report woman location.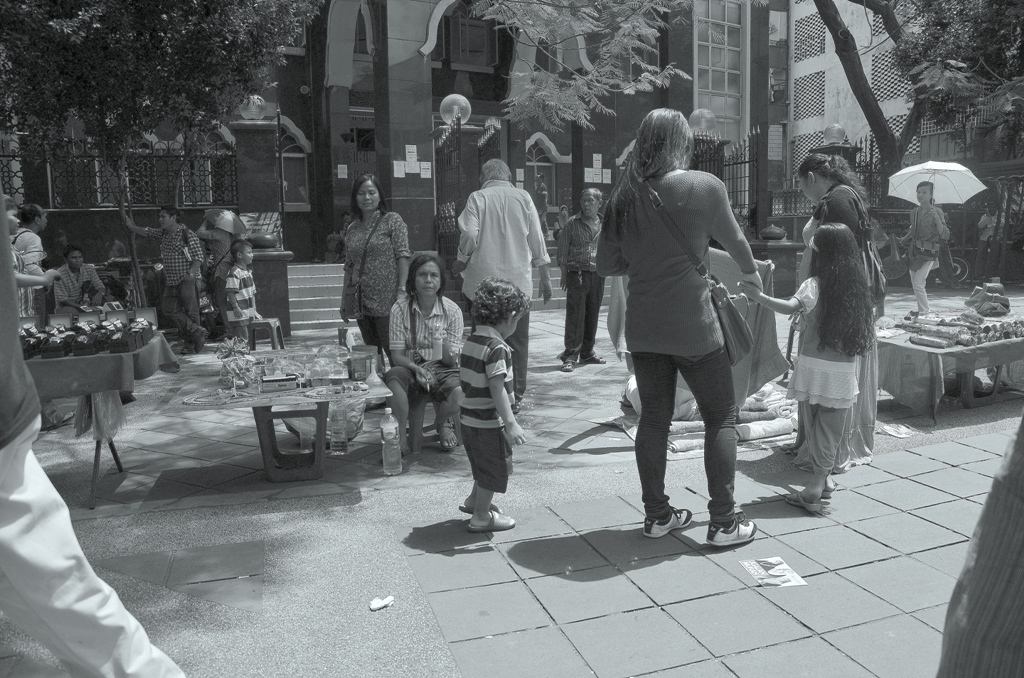
Report: detection(554, 205, 572, 244).
